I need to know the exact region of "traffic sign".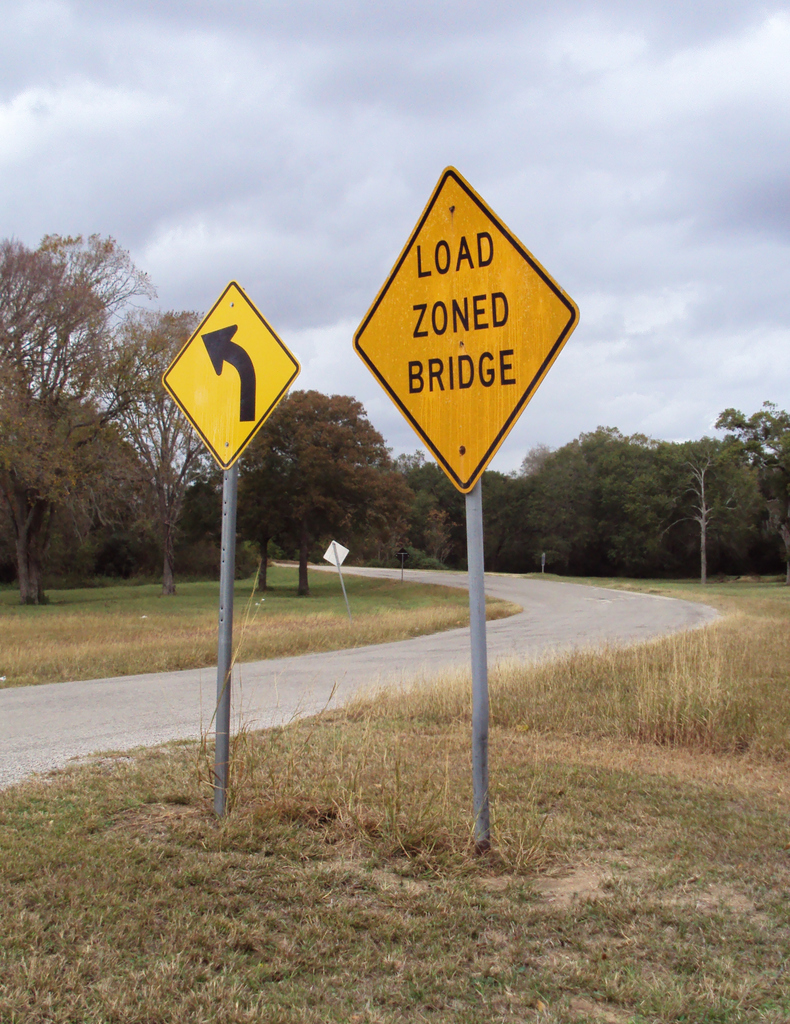
Region: BBox(350, 169, 580, 494).
